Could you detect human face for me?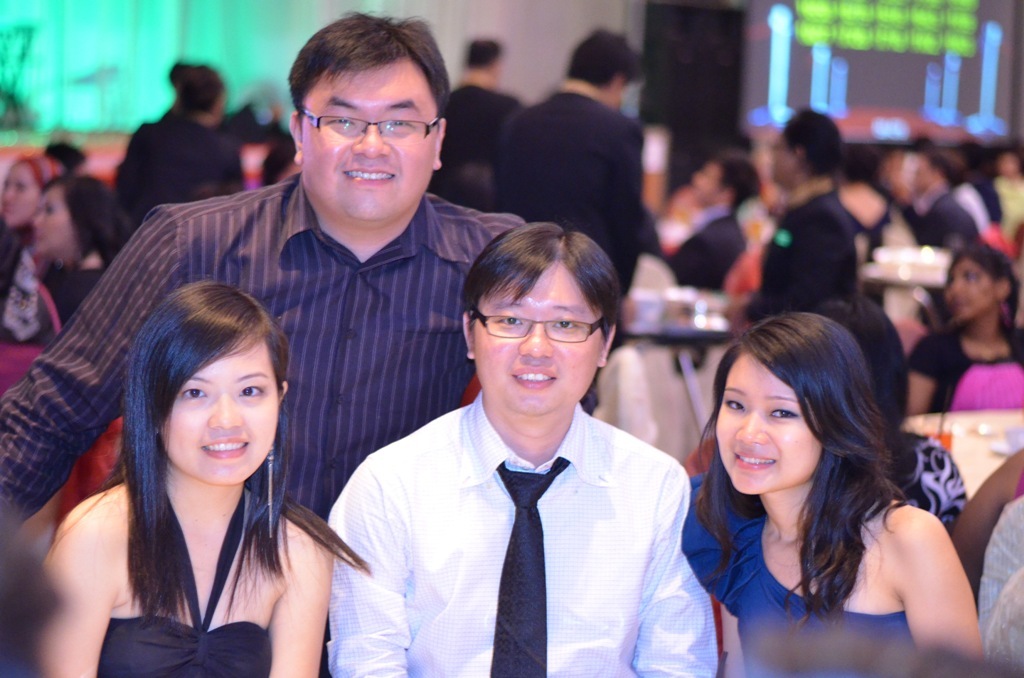
Detection result: box(718, 346, 818, 491).
